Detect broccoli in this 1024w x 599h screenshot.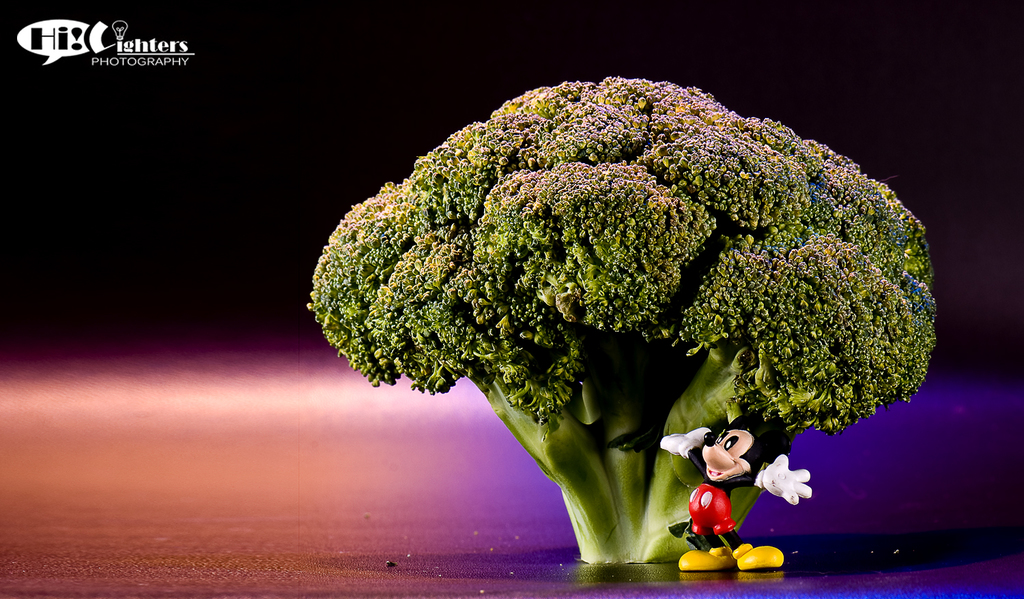
Detection: left=308, top=75, right=938, bottom=564.
